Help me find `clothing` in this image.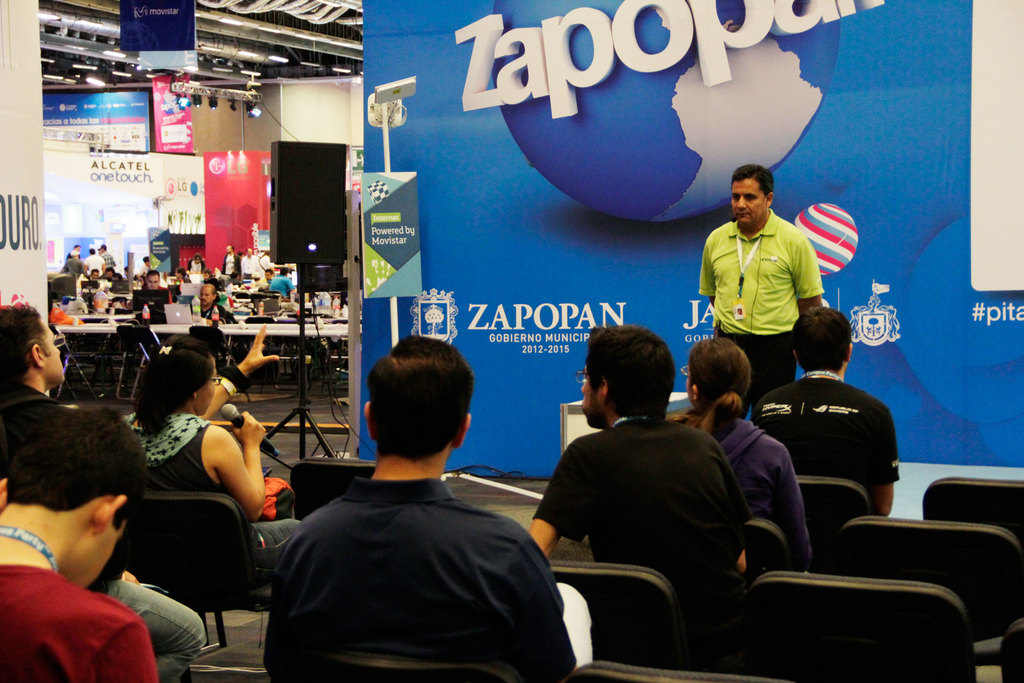
Found it: box(173, 276, 190, 286).
